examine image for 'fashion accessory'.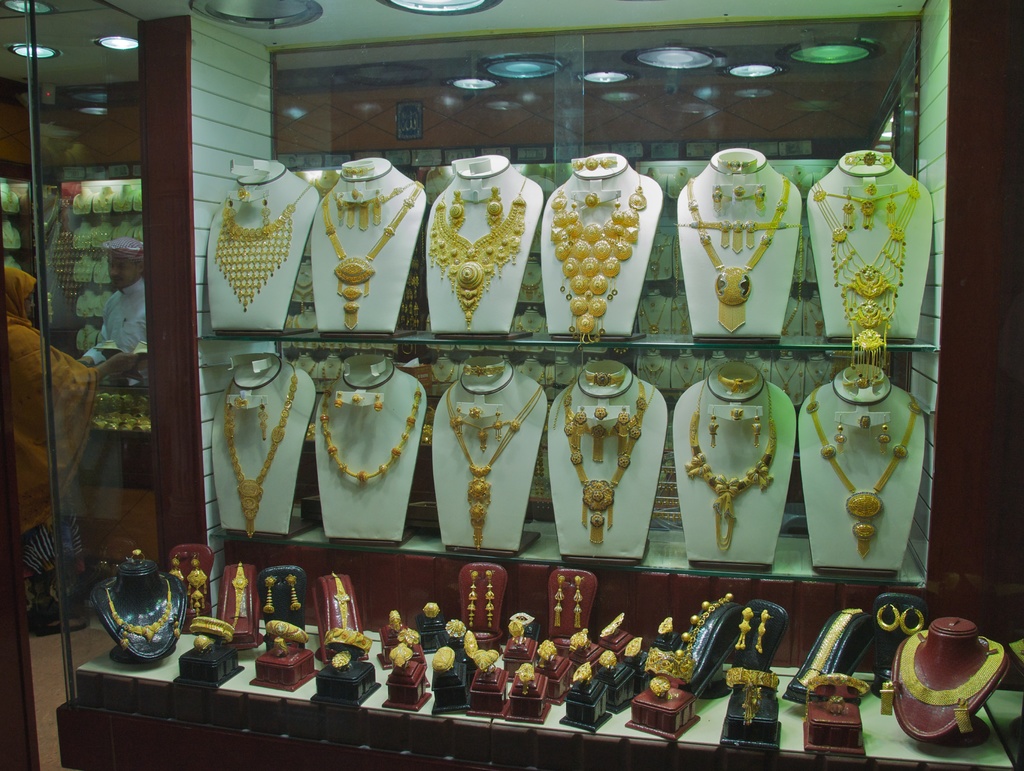
Examination result: rect(384, 645, 412, 666).
